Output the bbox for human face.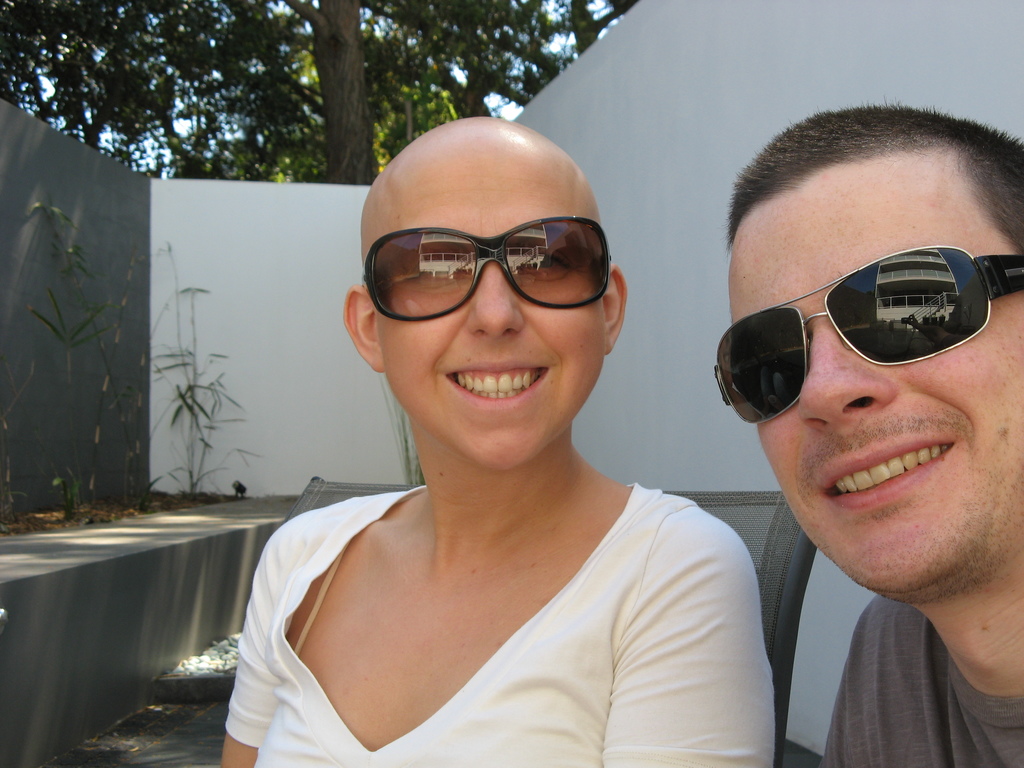
left=722, top=173, right=1023, bottom=588.
